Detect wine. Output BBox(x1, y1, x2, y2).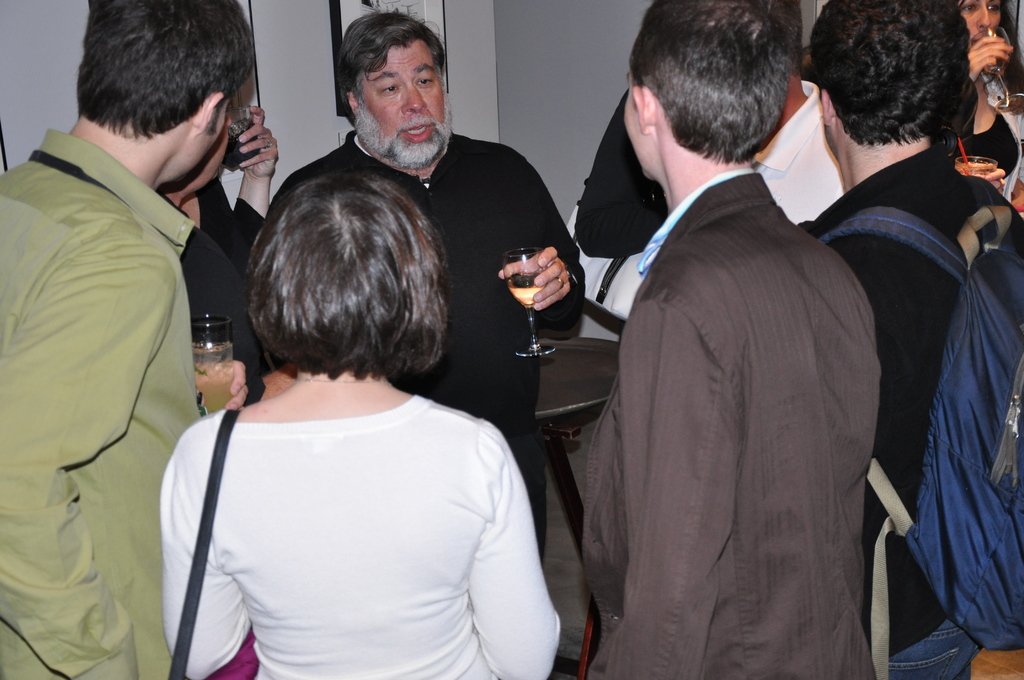
BBox(971, 40, 1008, 71).
